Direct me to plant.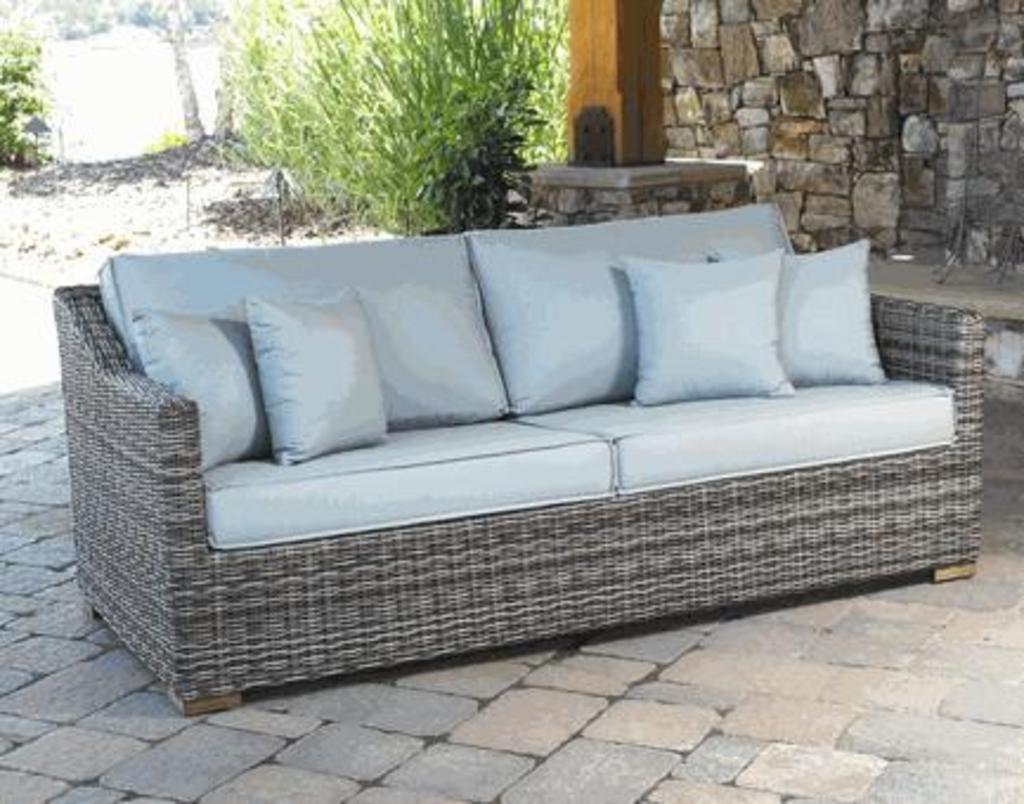
Direction: <box>137,121,196,154</box>.
